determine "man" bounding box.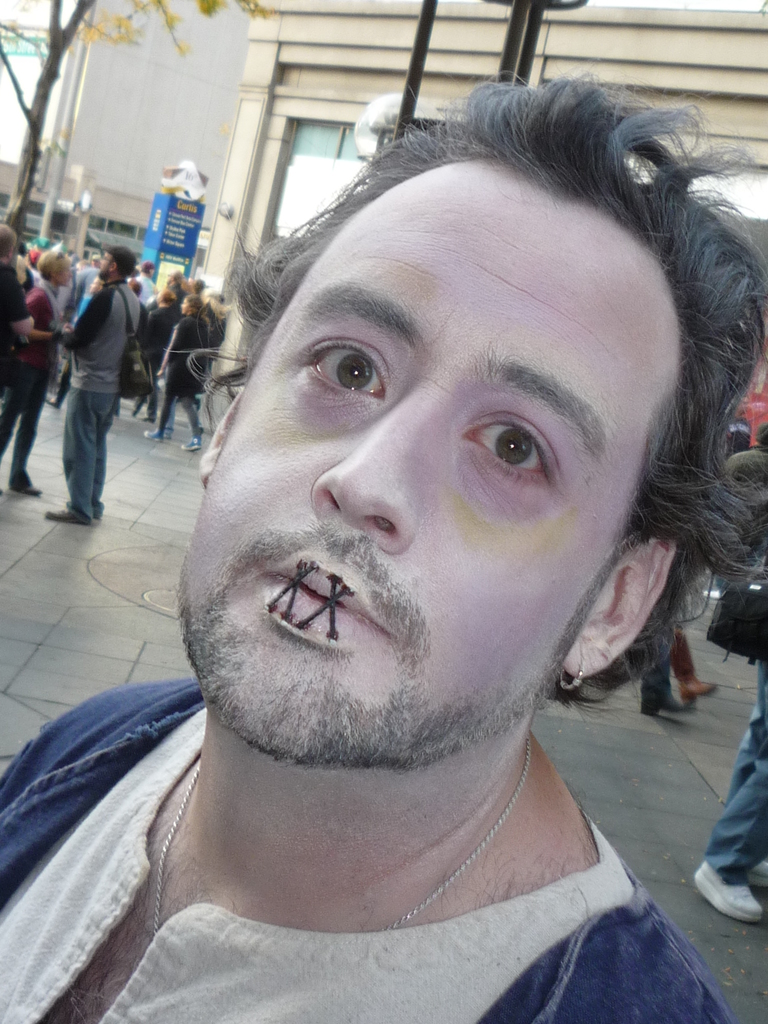
Determined: <box>0,51,753,1023</box>.
